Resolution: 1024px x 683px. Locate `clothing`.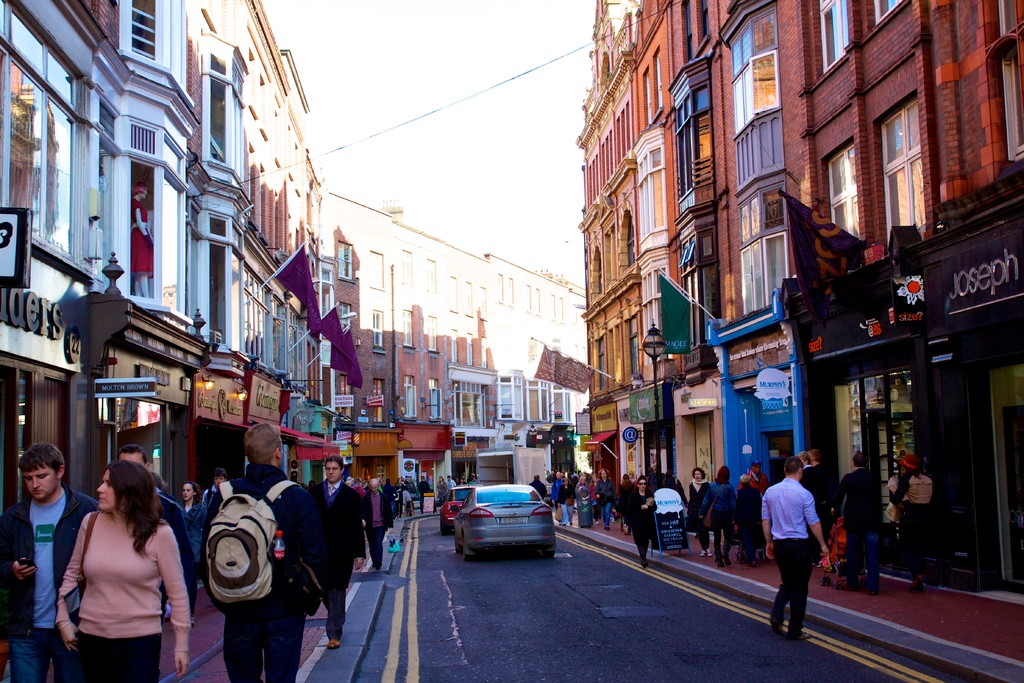
Rect(204, 459, 323, 682).
